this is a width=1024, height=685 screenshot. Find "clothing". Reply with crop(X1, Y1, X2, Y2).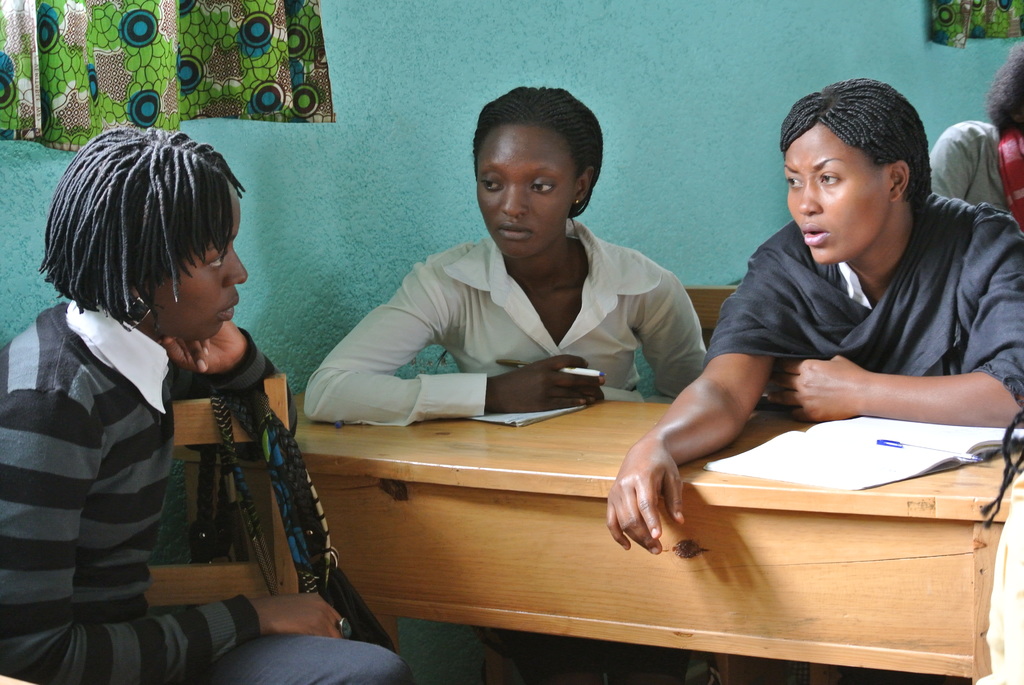
crop(712, 196, 1023, 418).
